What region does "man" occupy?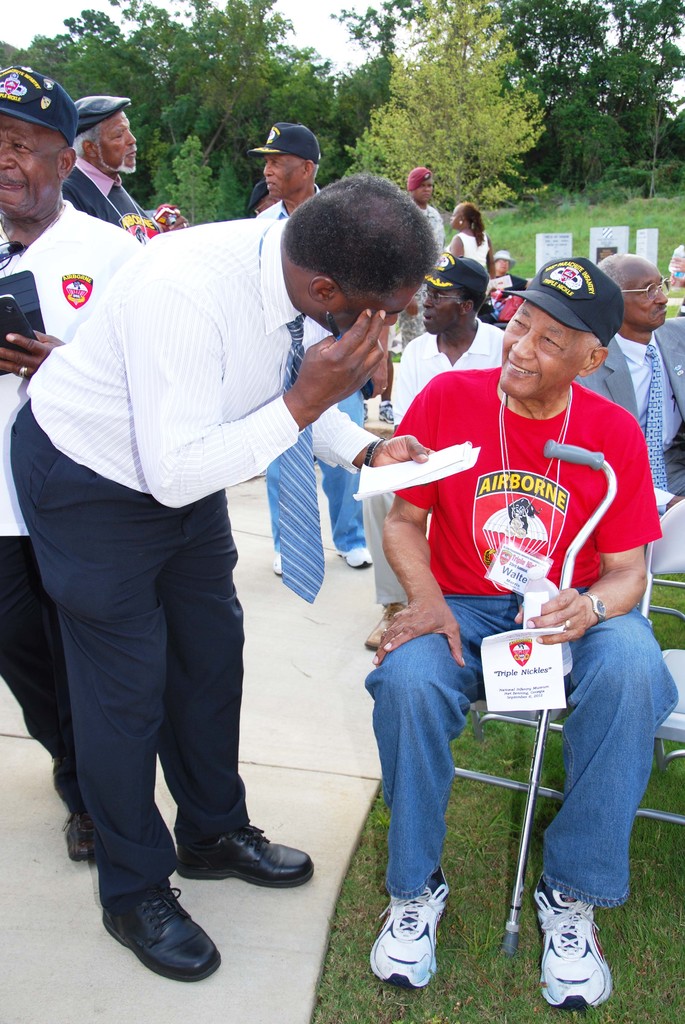
<box>244,121,390,577</box>.
